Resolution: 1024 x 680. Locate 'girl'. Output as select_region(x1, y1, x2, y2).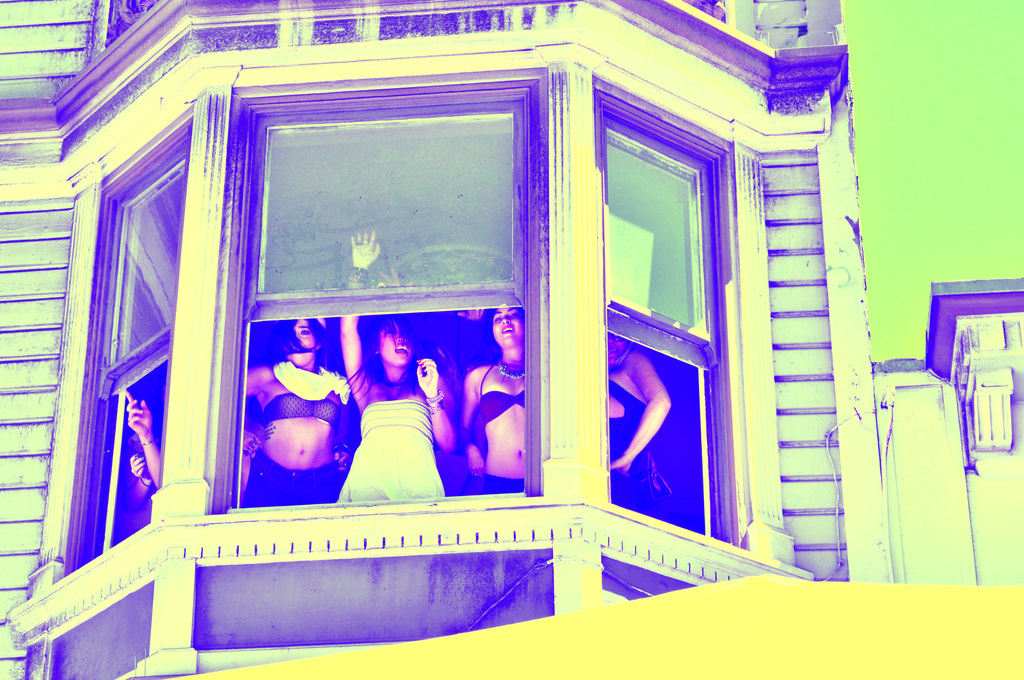
select_region(241, 312, 355, 509).
